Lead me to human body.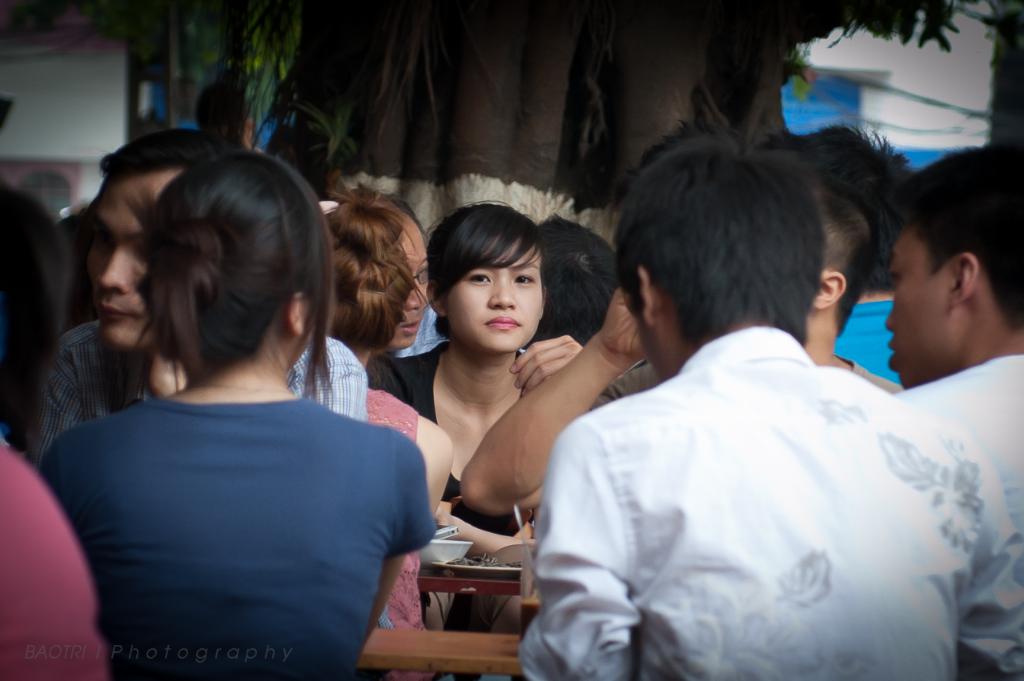
Lead to (left=831, top=294, right=901, bottom=381).
